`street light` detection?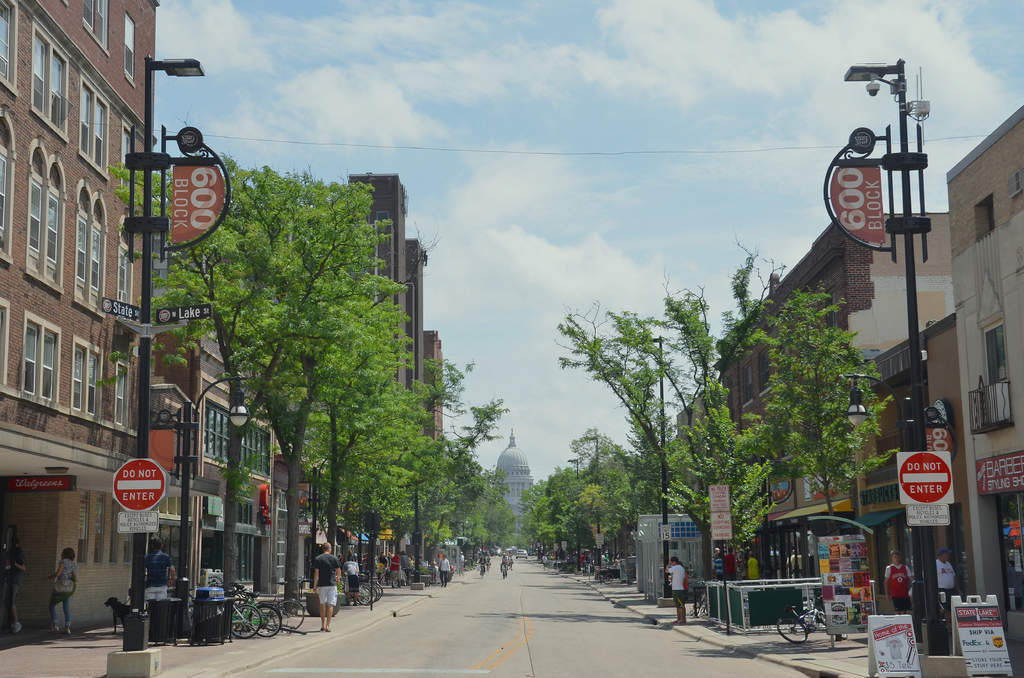
bbox(829, 54, 948, 662)
